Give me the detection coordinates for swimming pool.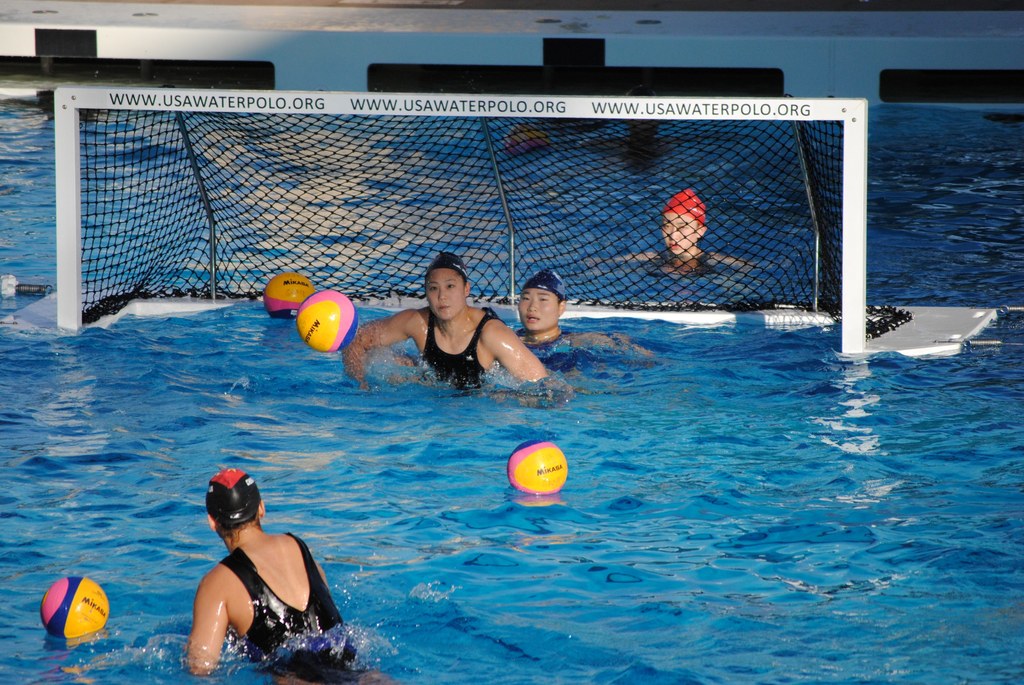
bbox=[0, 97, 1023, 684].
